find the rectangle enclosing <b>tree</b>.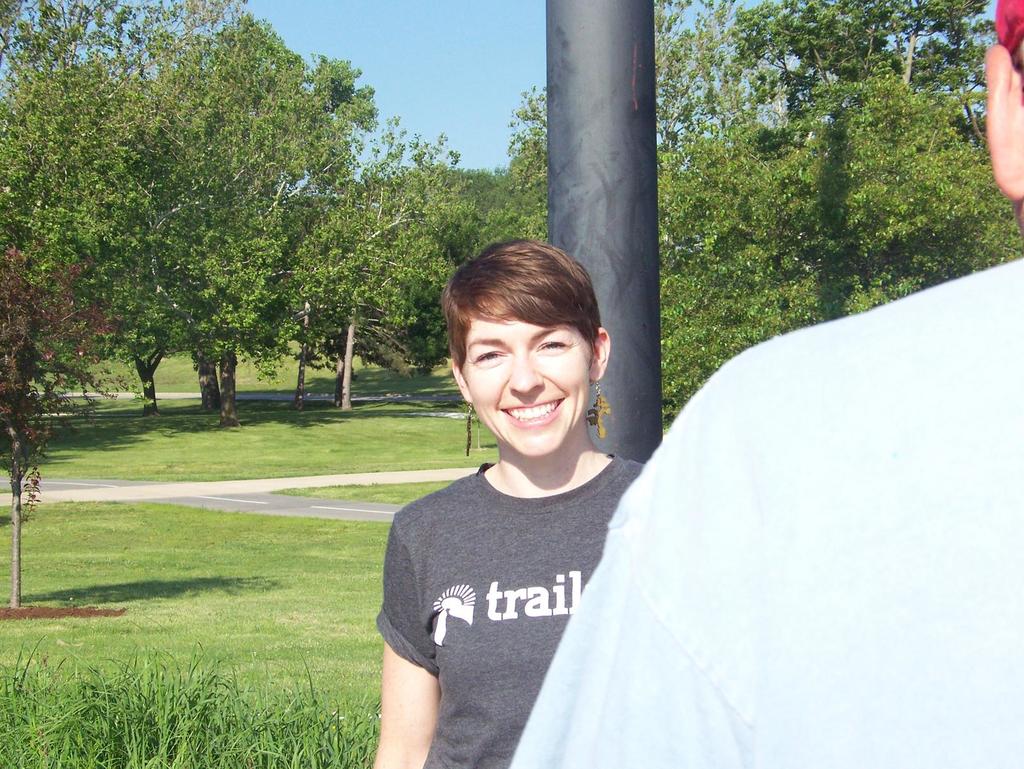
detection(511, 0, 748, 358).
